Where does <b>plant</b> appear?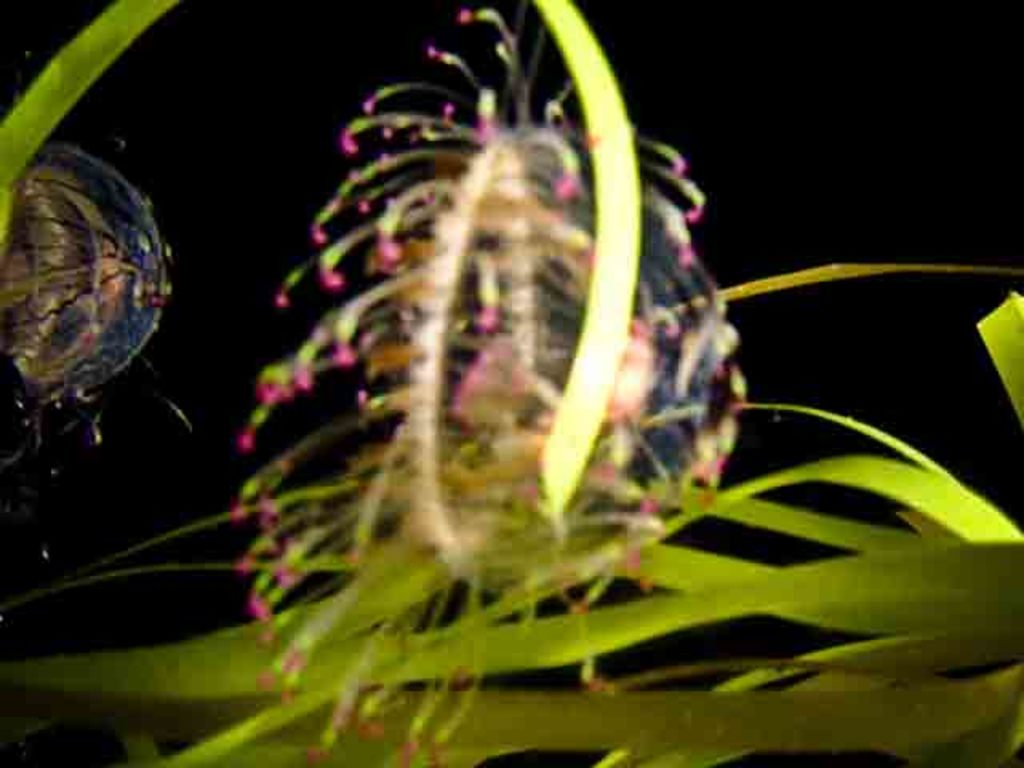
Appears at BBox(53, 0, 992, 720).
